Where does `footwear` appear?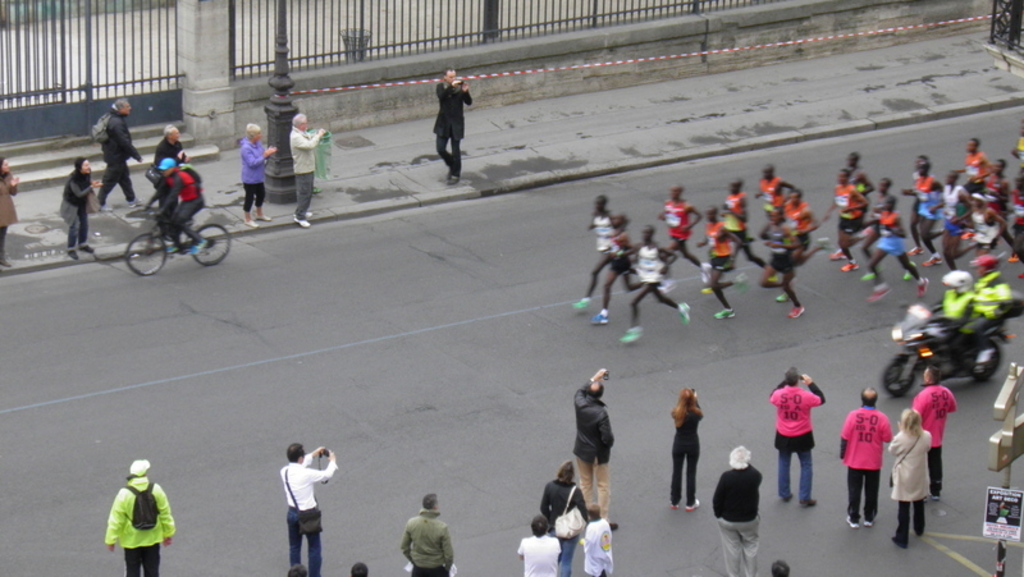
Appears at (243,214,253,229).
